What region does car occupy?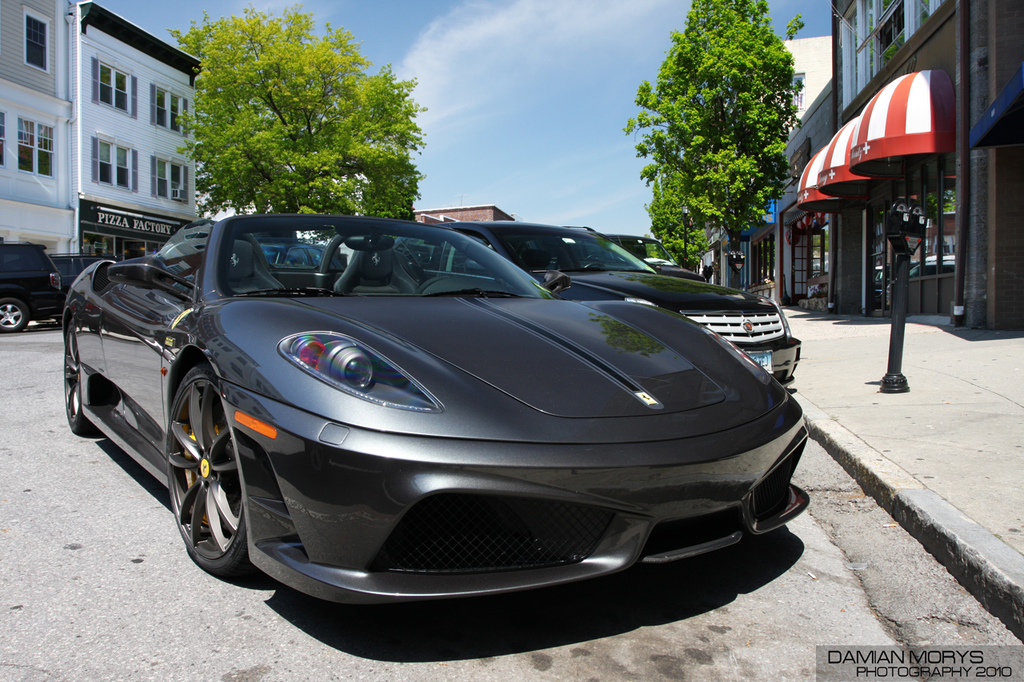
bbox=[53, 185, 797, 632].
